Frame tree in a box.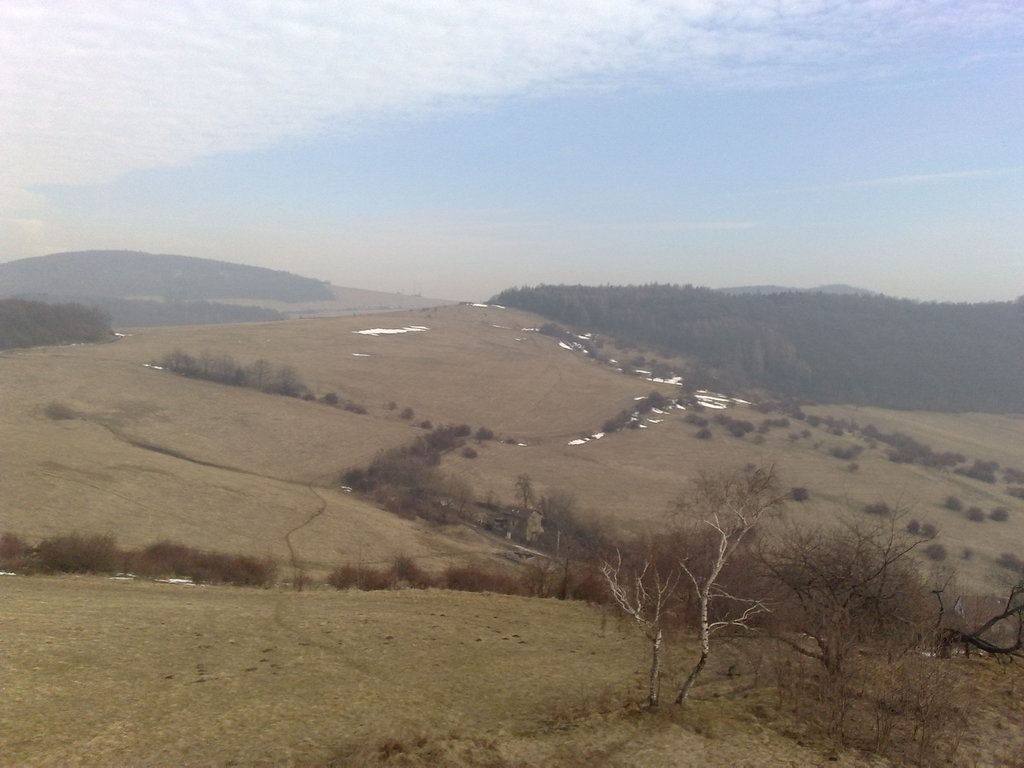
(left=937, top=572, right=1023, bottom=657).
